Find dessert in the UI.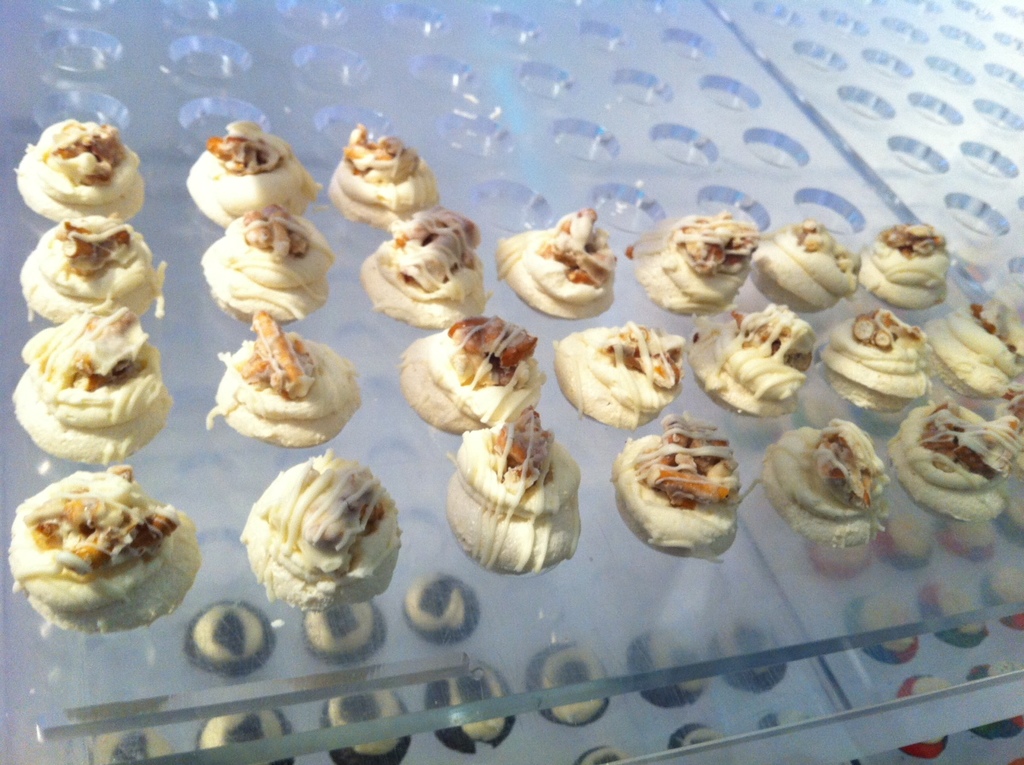
UI element at [x1=961, y1=654, x2=1023, y2=749].
